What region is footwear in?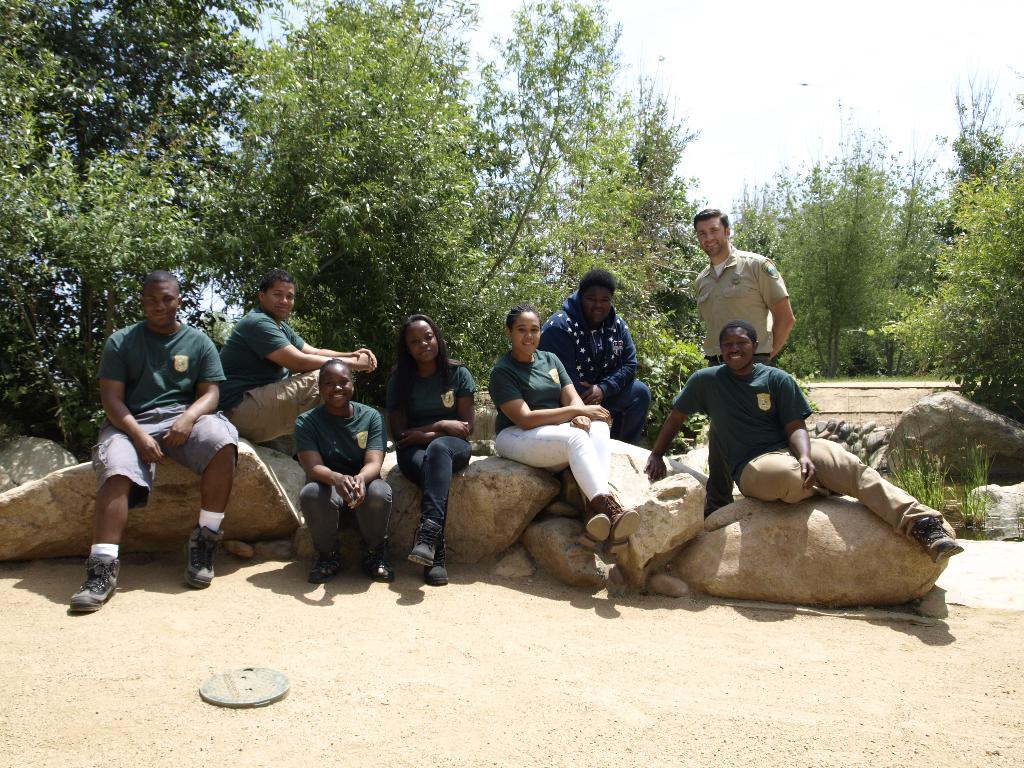
Rect(310, 550, 340, 582).
